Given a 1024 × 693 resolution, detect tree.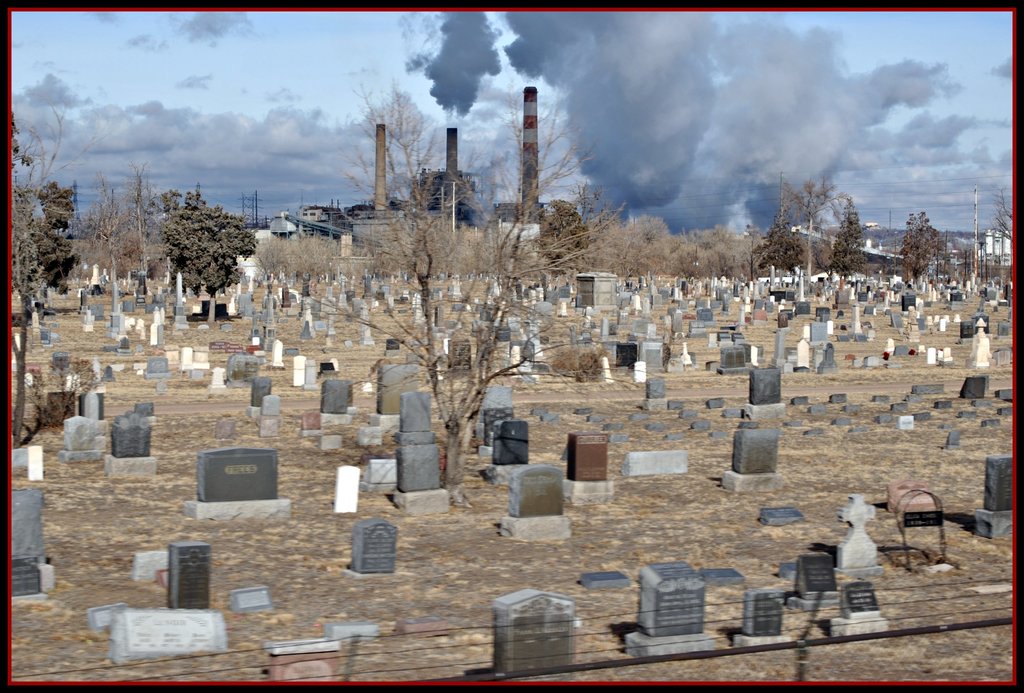
pyautogui.locateOnScreen(834, 196, 866, 274).
